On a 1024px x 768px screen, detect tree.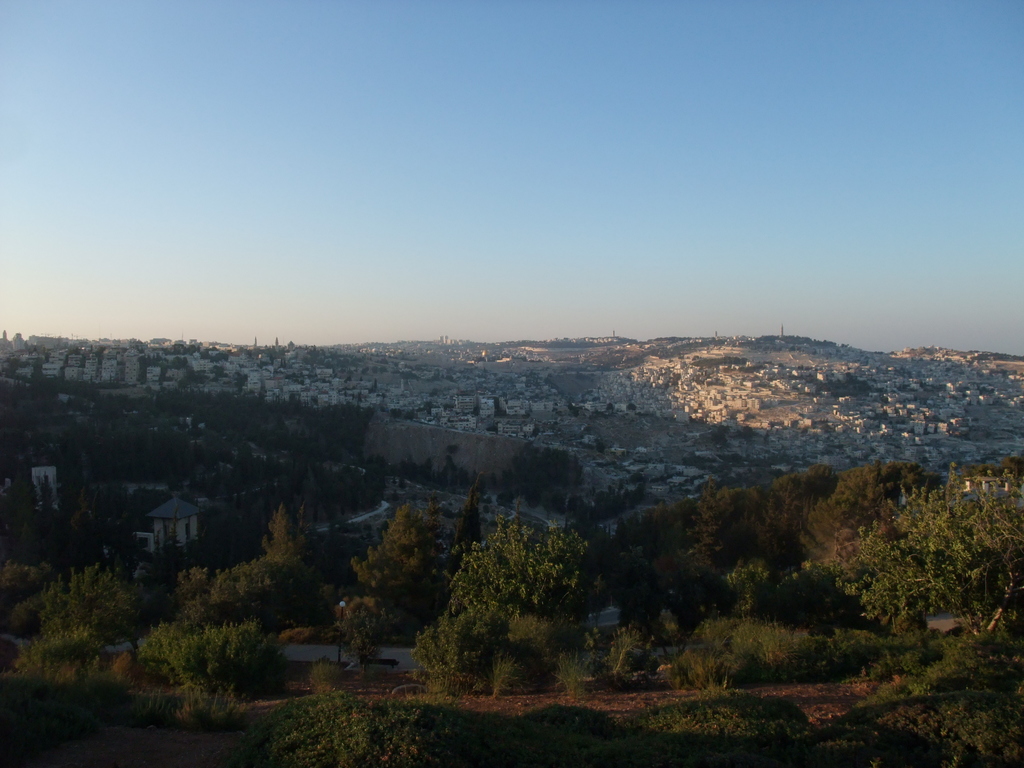
[0,560,140,668].
